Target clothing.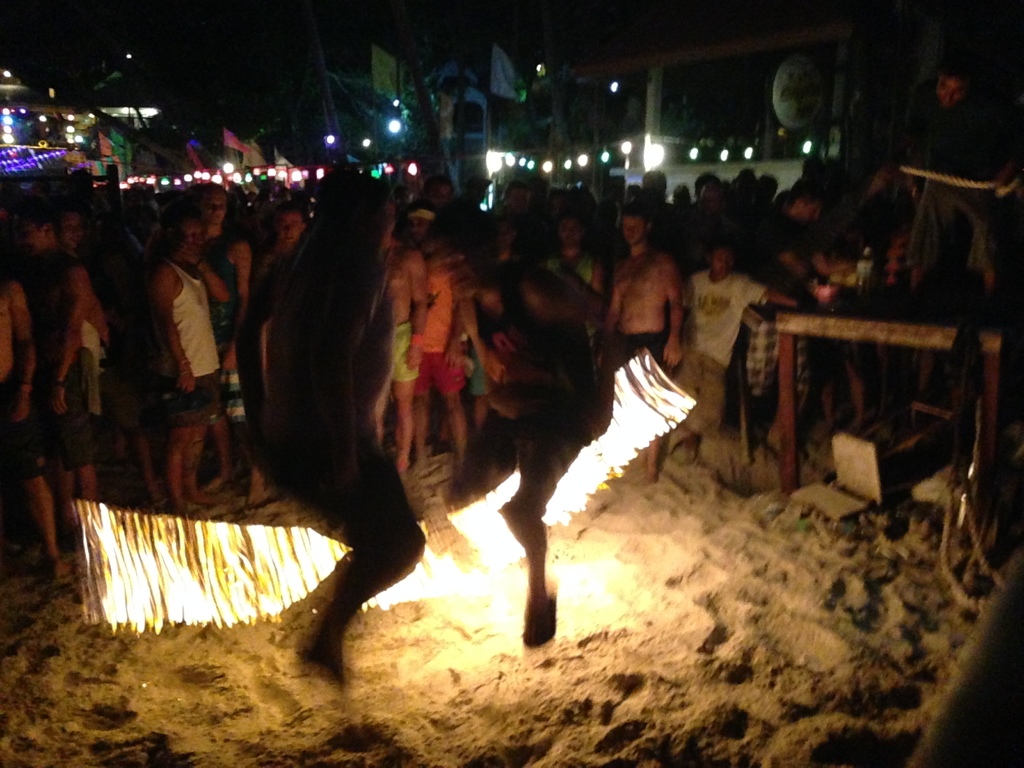
Target region: (x1=668, y1=343, x2=719, y2=442).
